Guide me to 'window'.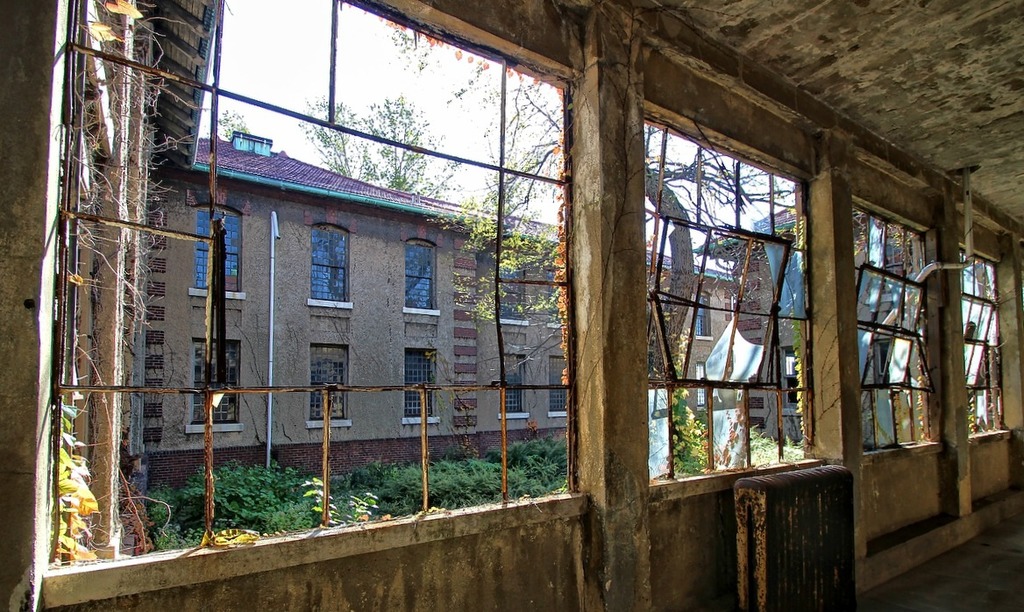
Guidance: 500:350:531:420.
